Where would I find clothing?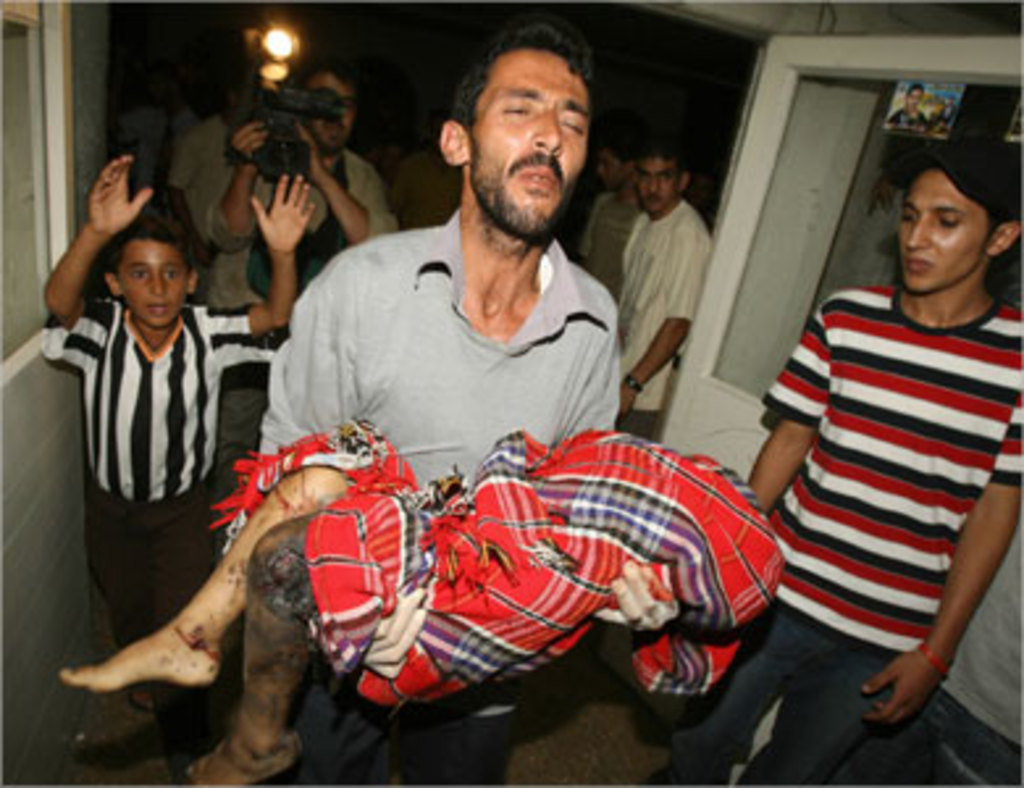
At select_region(257, 189, 628, 785).
